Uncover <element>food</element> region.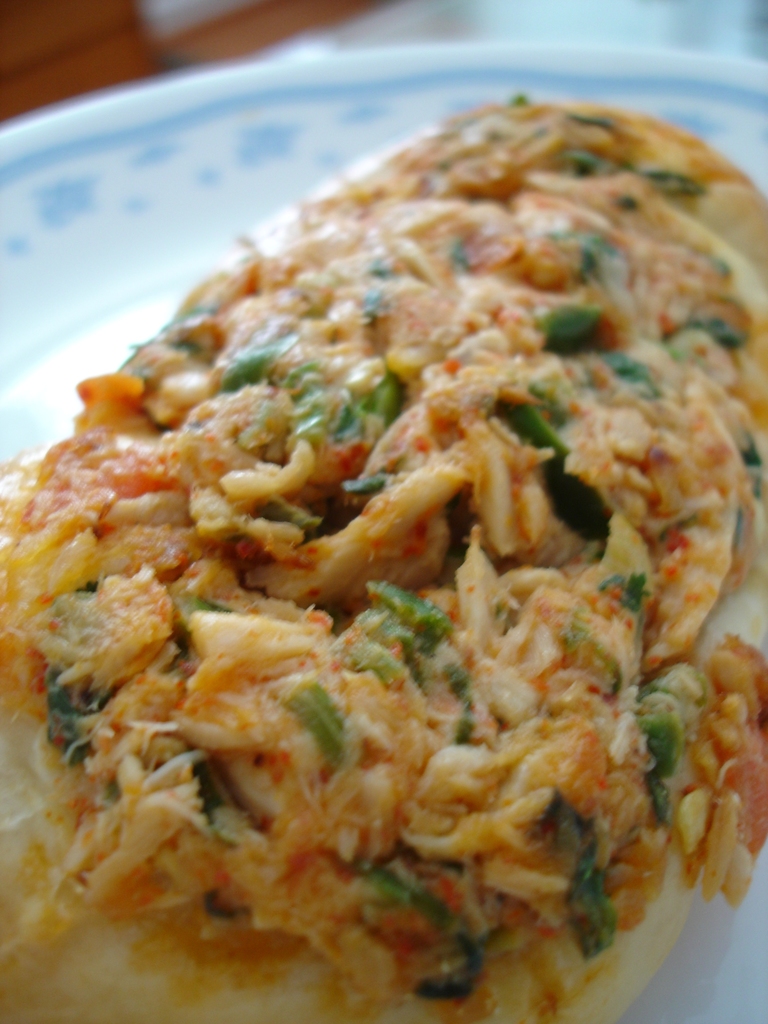
Uncovered: crop(6, 93, 763, 1019).
